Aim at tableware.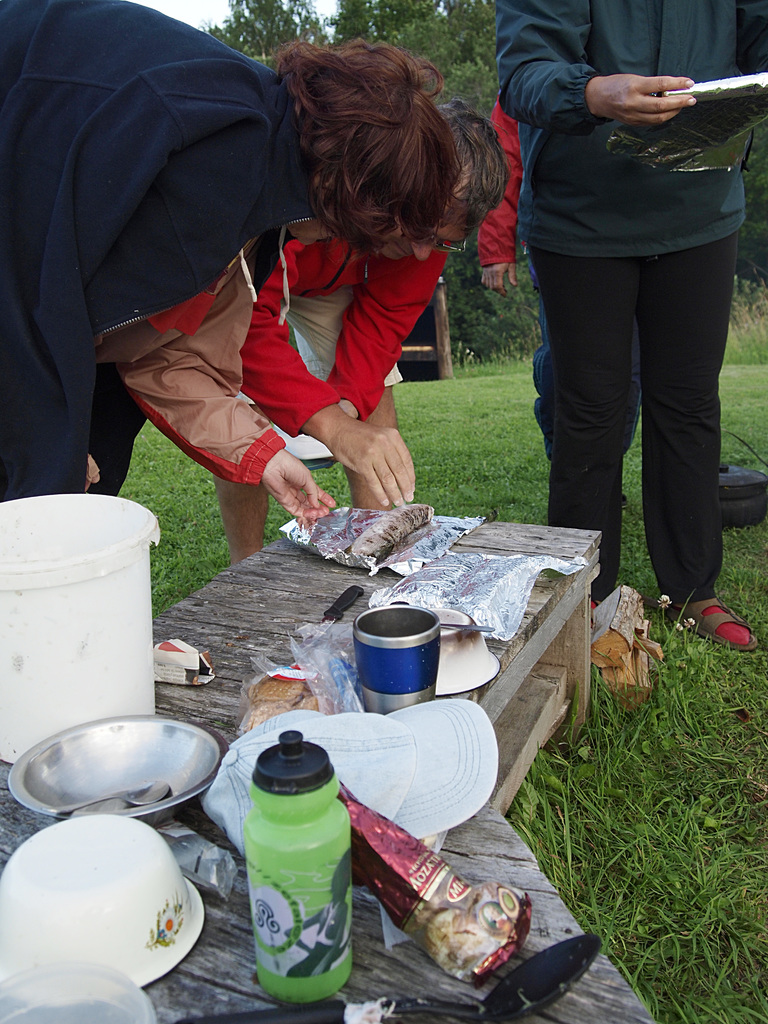
Aimed at 0, 815, 207, 1007.
